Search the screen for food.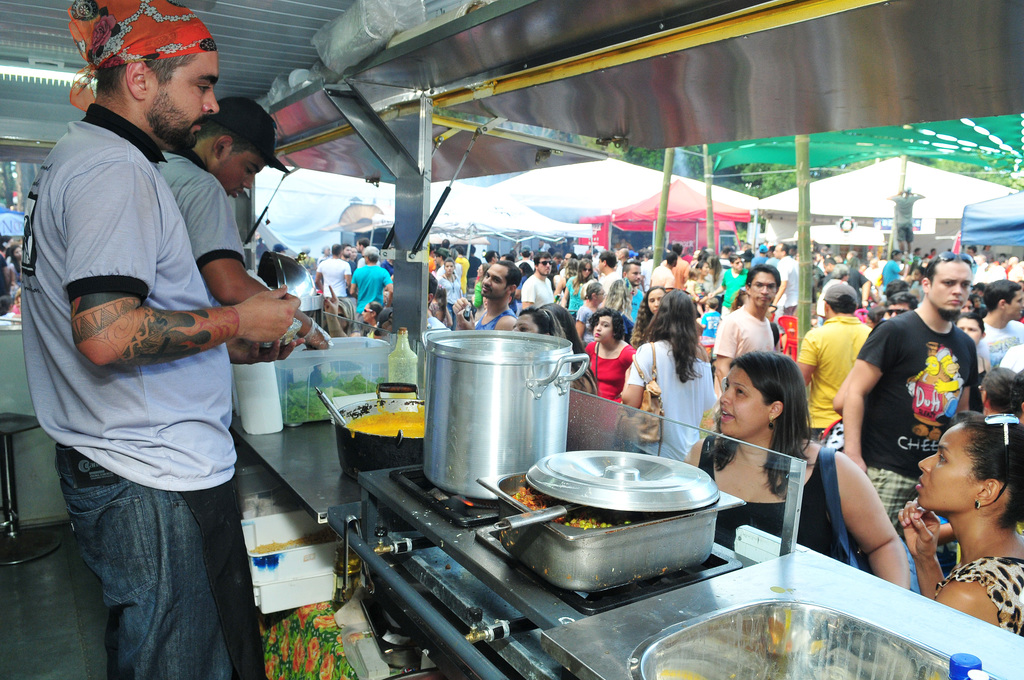
Found at pyautogui.locateOnScreen(342, 404, 421, 434).
